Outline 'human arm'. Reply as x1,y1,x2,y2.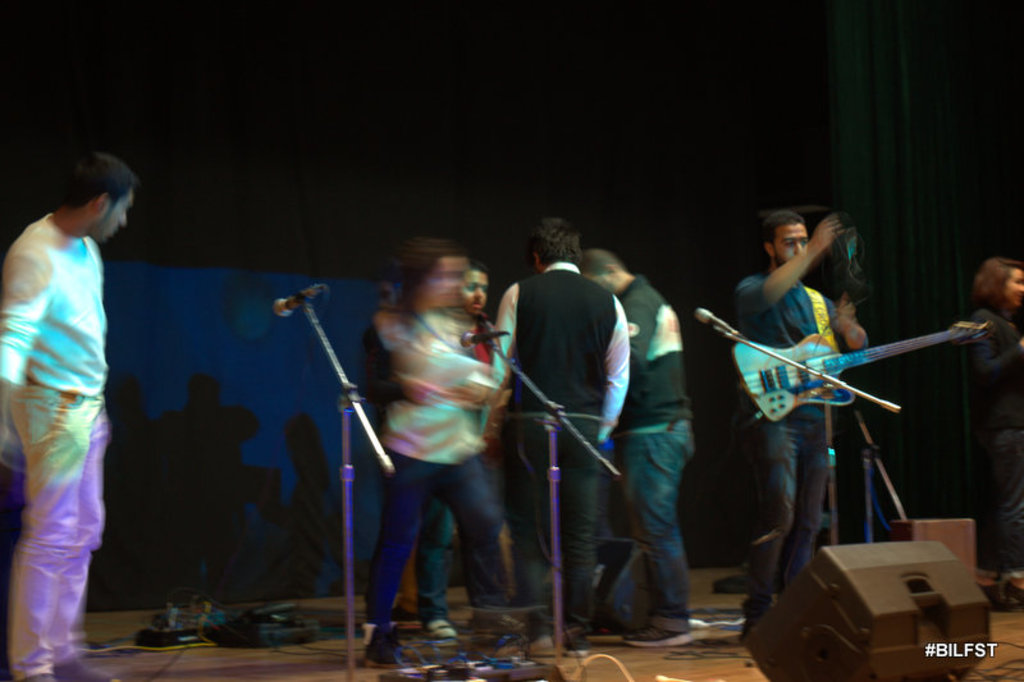
762,225,847,328.
